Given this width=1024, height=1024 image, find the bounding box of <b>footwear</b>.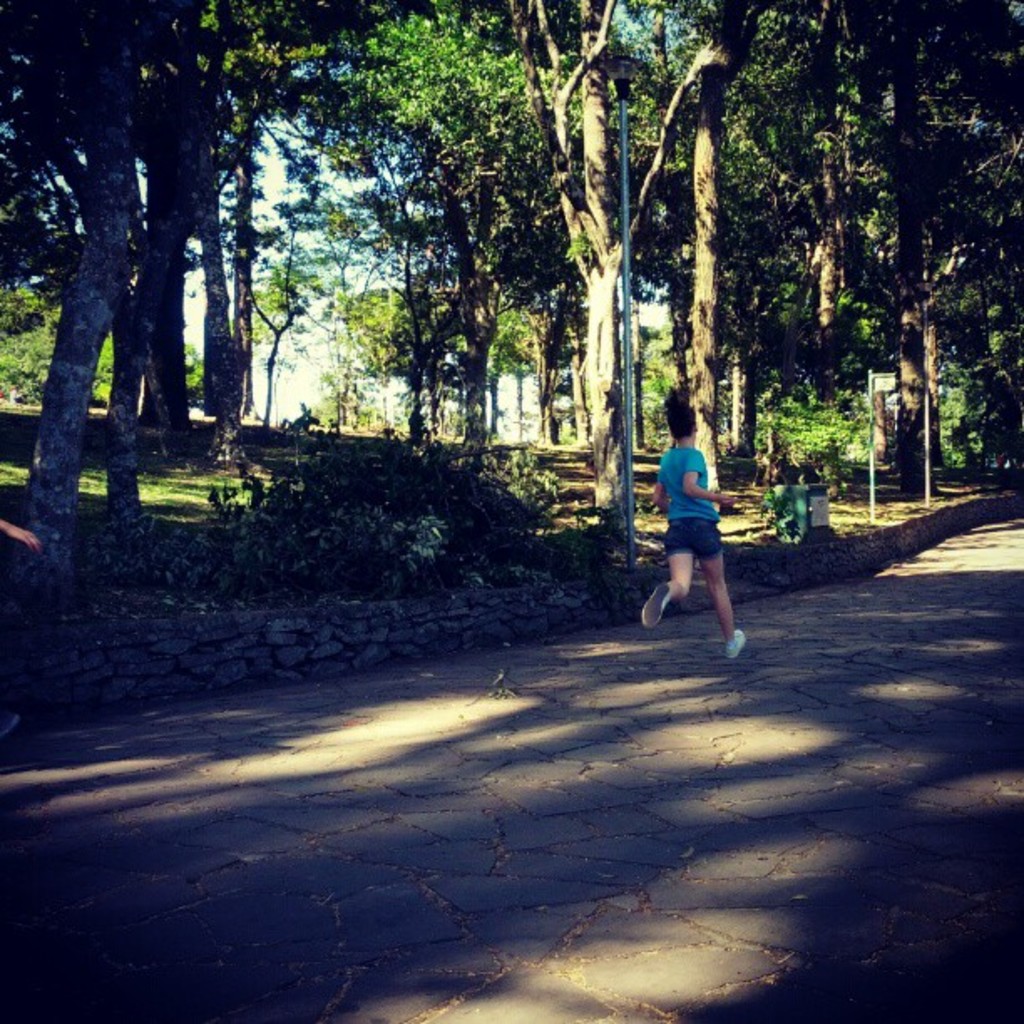
[x1=728, y1=626, x2=748, y2=659].
